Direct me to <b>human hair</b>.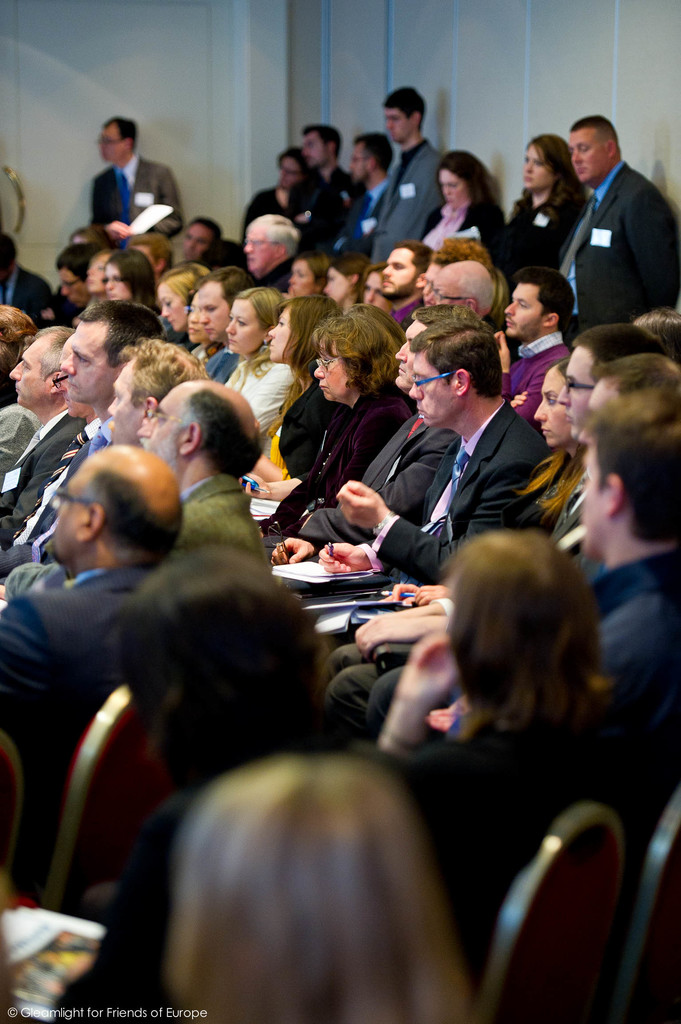
Direction: x1=102, y1=117, x2=137, y2=150.
